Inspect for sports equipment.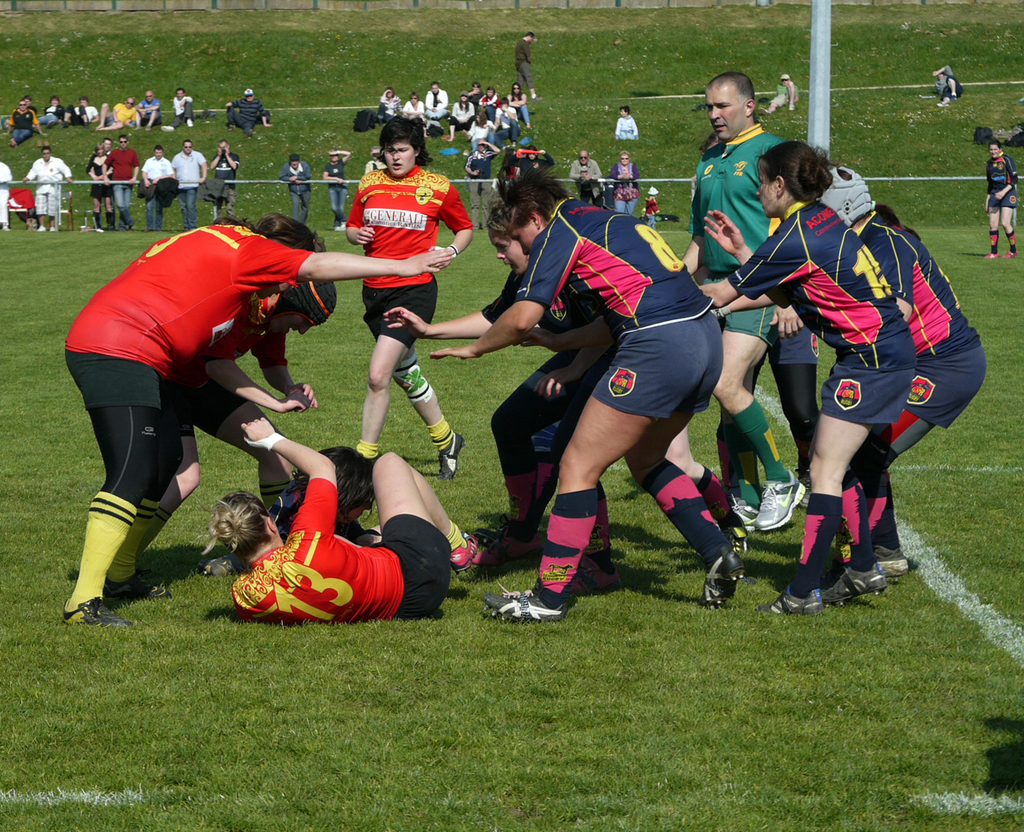
Inspection: select_region(36, 223, 46, 232).
